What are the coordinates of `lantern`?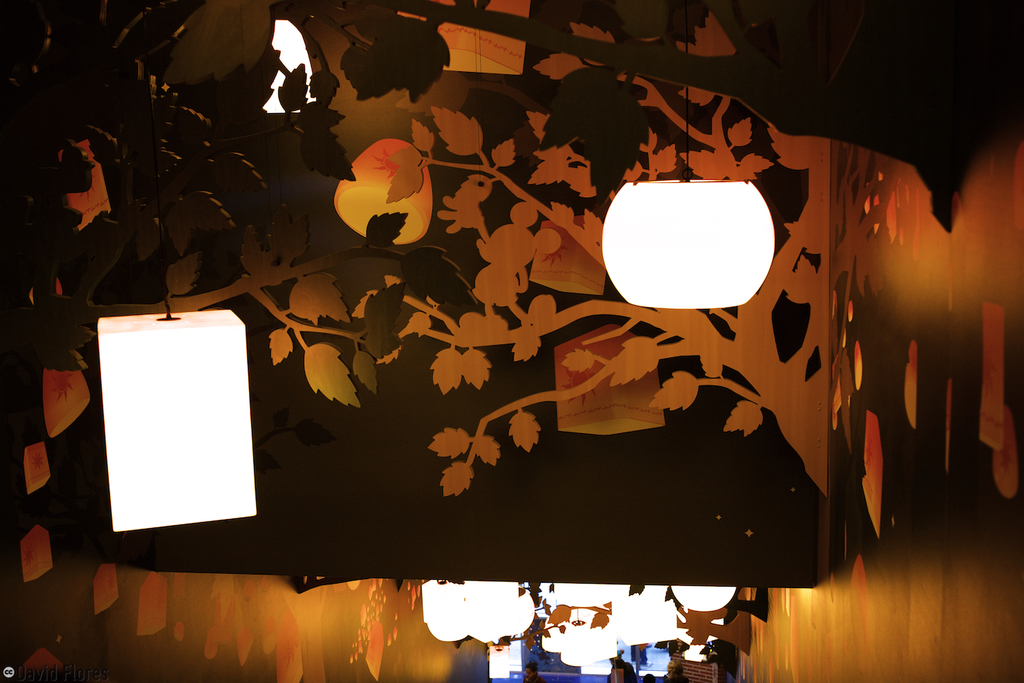
21, 527, 54, 581.
